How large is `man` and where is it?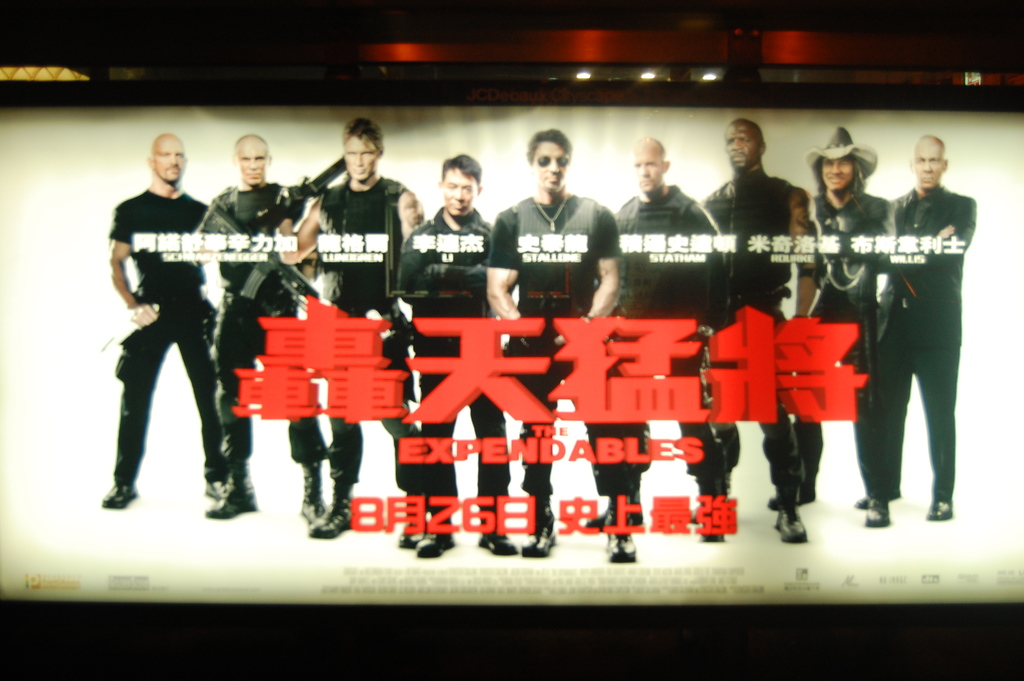
Bounding box: 769/129/899/509.
